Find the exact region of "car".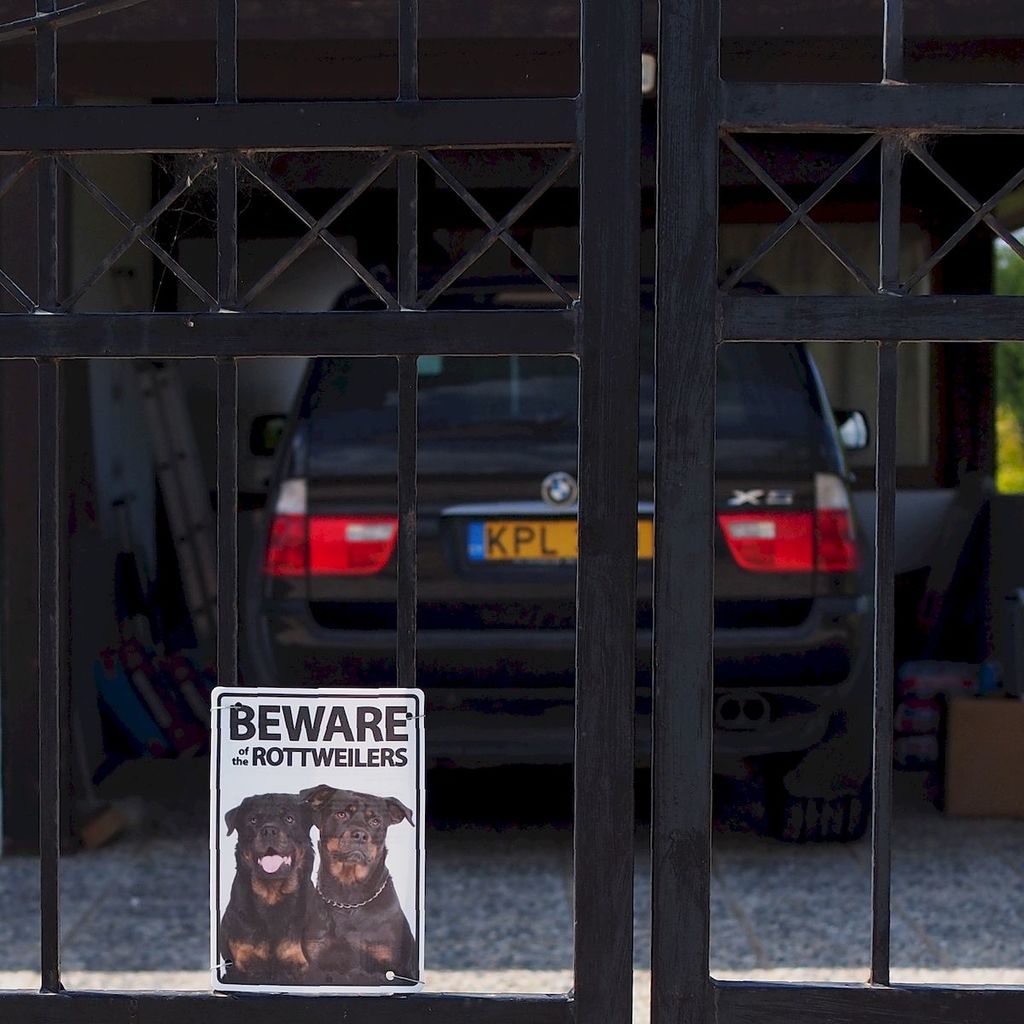
Exact region: 137 177 921 777.
